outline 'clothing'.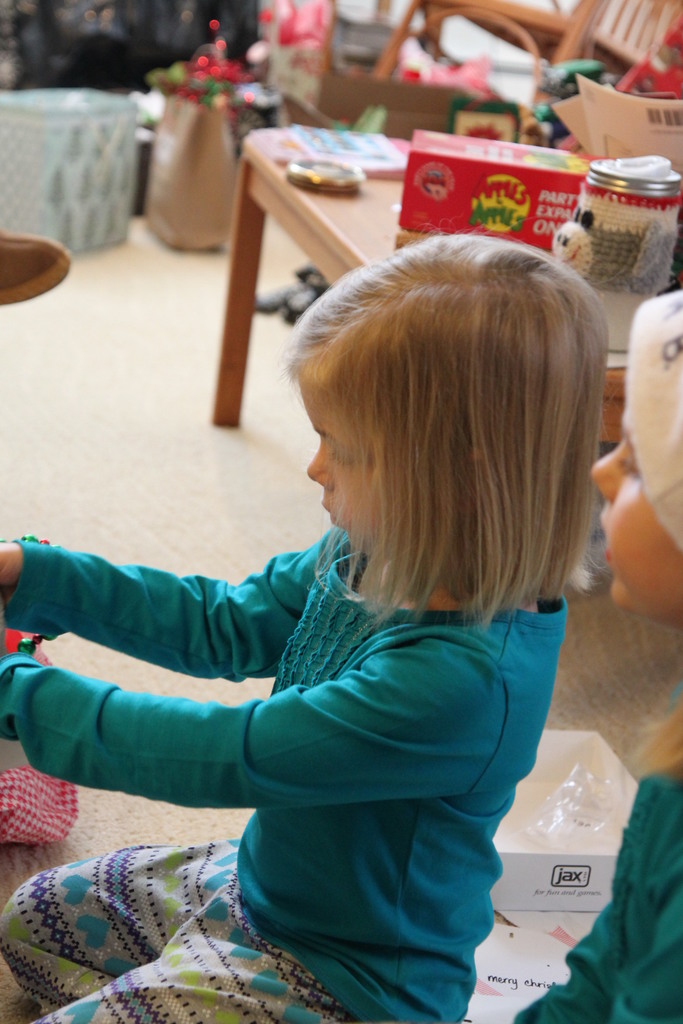
Outline: left=0, top=515, right=568, bottom=1023.
